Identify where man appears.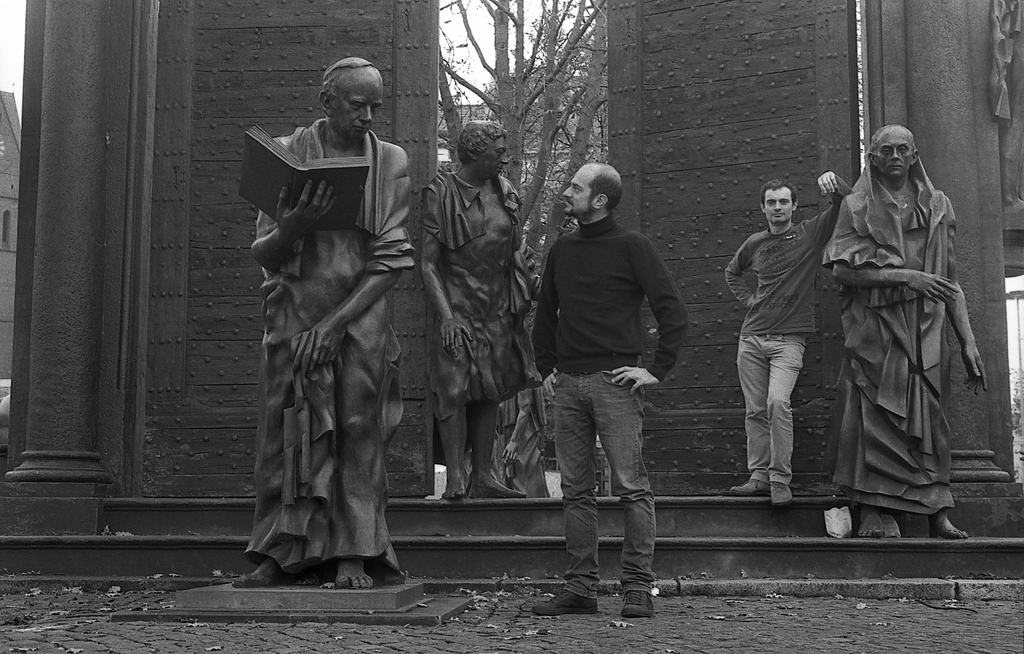
Appears at bbox=[724, 174, 852, 505].
